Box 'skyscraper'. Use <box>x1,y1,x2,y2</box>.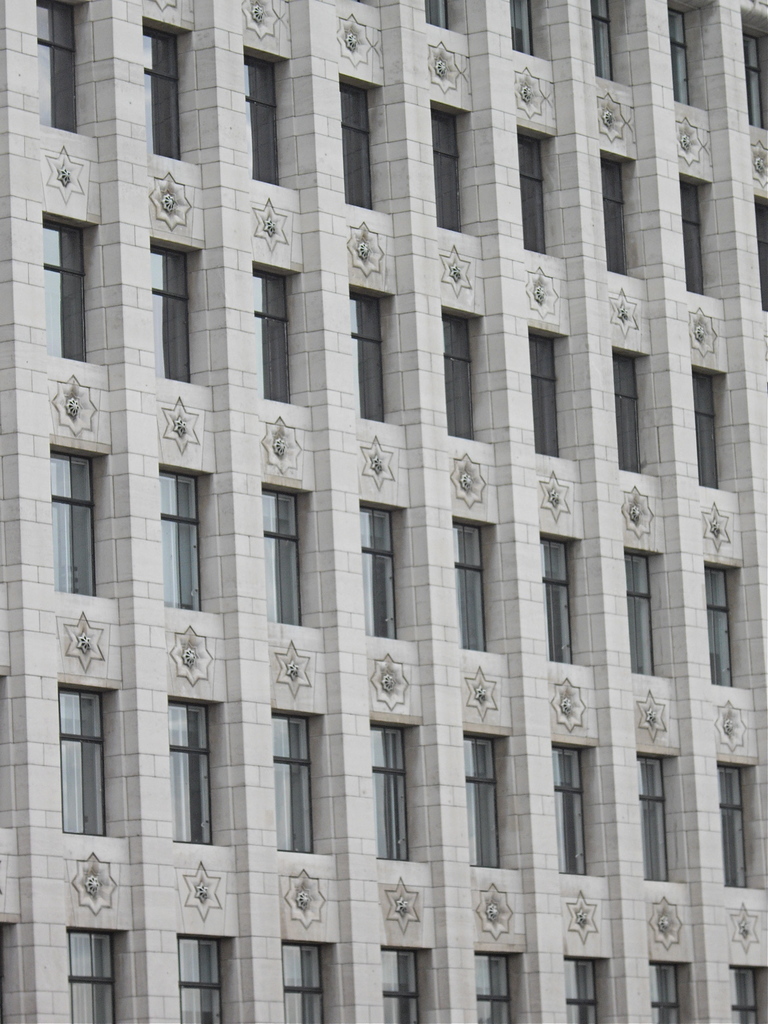
<box>7,38,755,1001</box>.
